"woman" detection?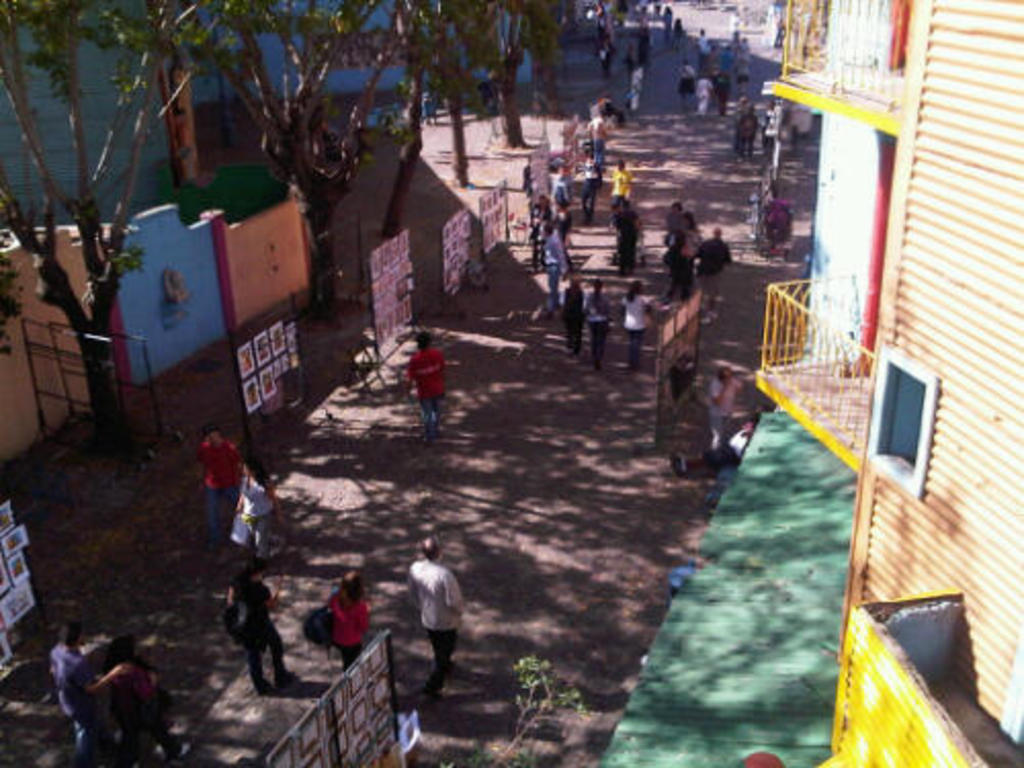
[left=102, top=631, right=193, bottom=766]
